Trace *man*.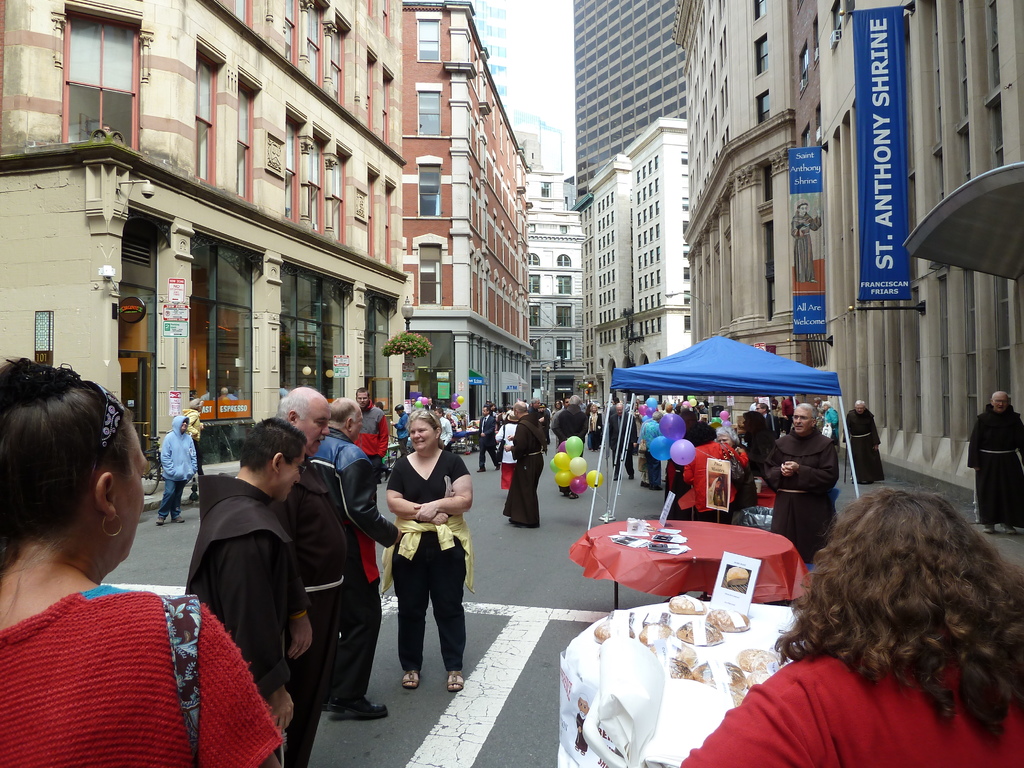
Traced to {"x1": 761, "y1": 401, "x2": 849, "y2": 566}.
